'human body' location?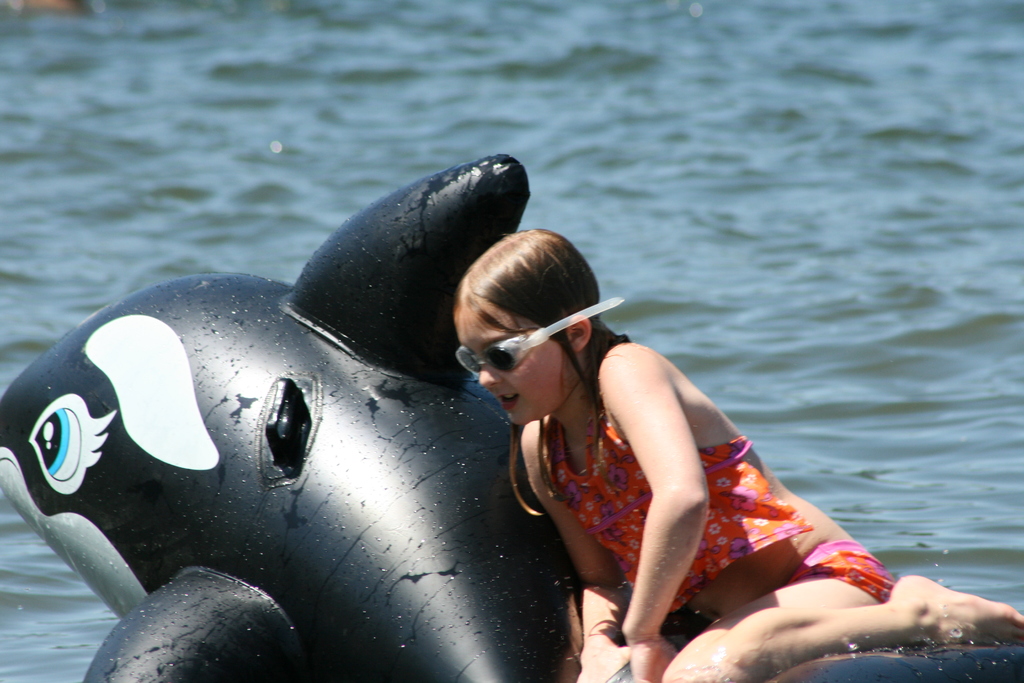
BBox(504, 232, 879, 649)
